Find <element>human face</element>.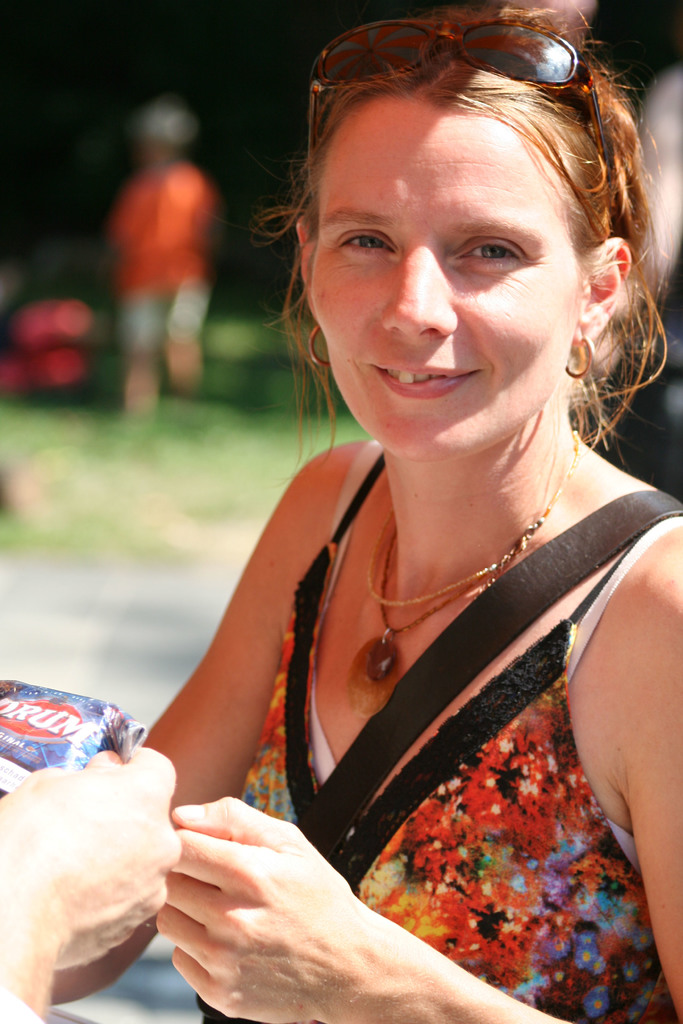
select_region(306, 95, 580, 463).
